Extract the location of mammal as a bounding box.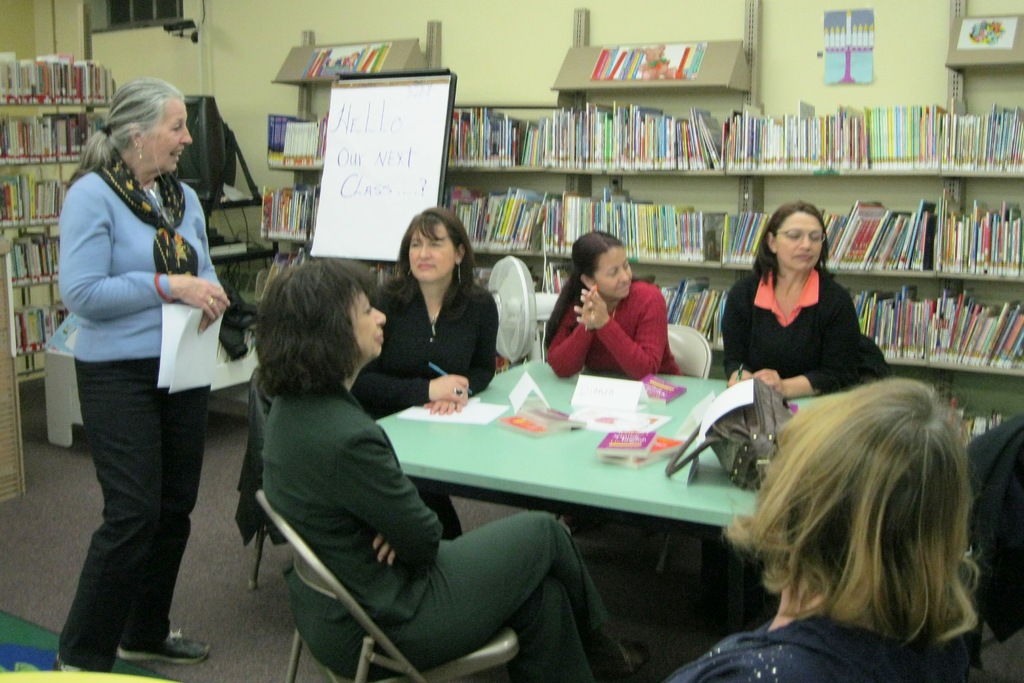
rect(45, 79, 242, 641).
